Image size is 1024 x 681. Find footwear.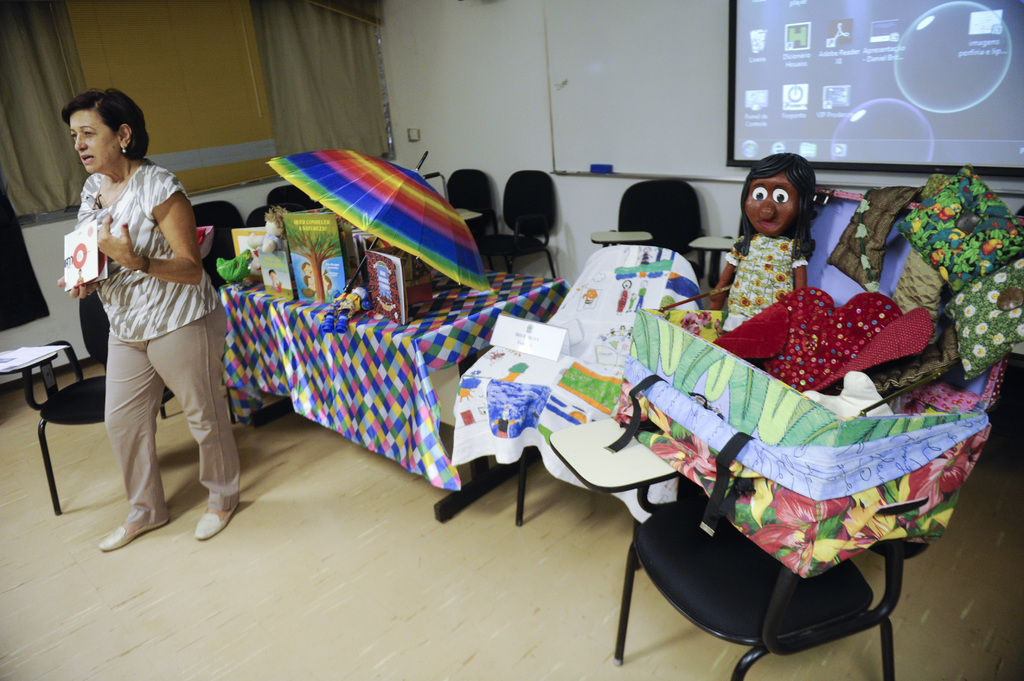
(left=191, top=503, right=242, bottom=544).
